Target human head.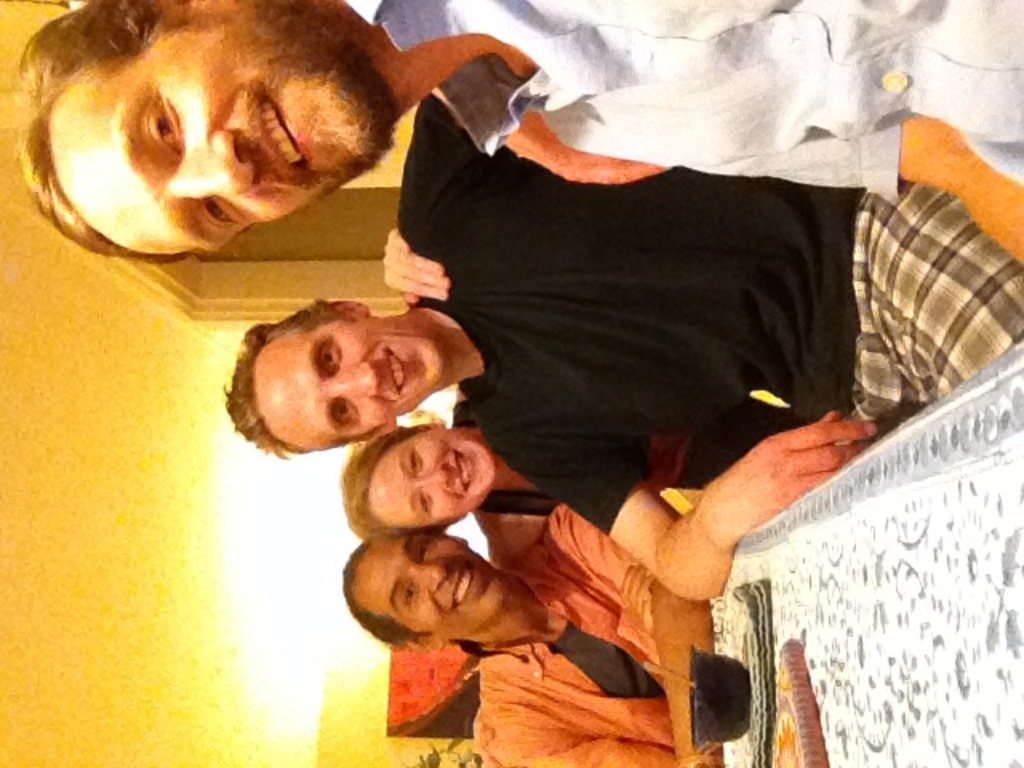
Target region: 338, 525, 502, 650.
